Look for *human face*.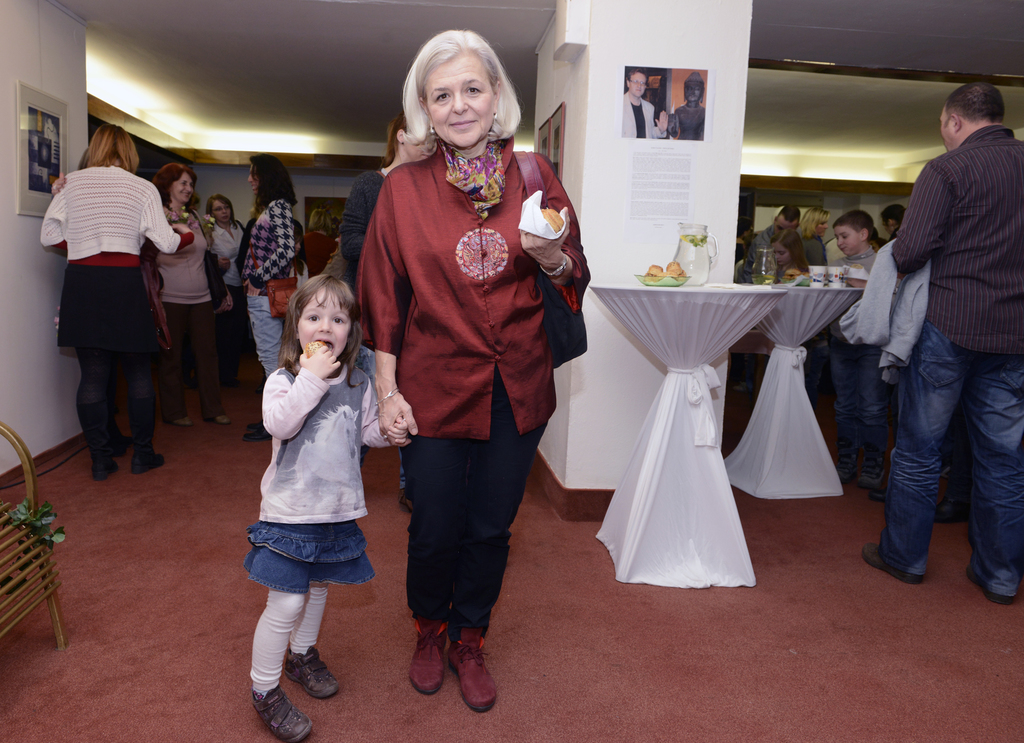
Found: bbox=[774, 221, 797, 234].
